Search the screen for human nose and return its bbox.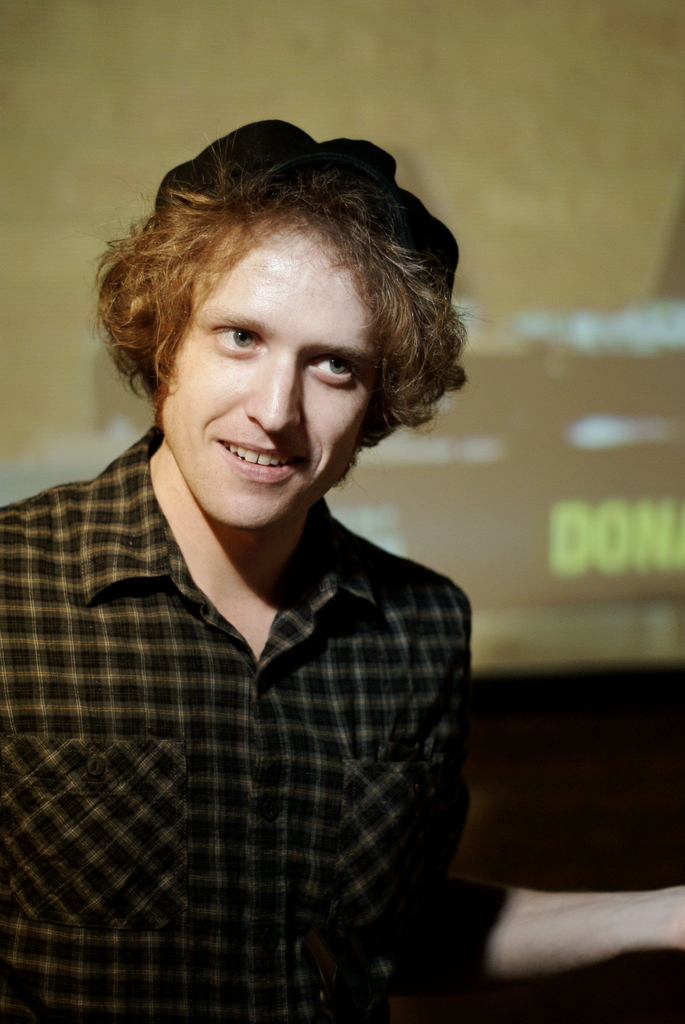
Found: 249:355:315:444.
